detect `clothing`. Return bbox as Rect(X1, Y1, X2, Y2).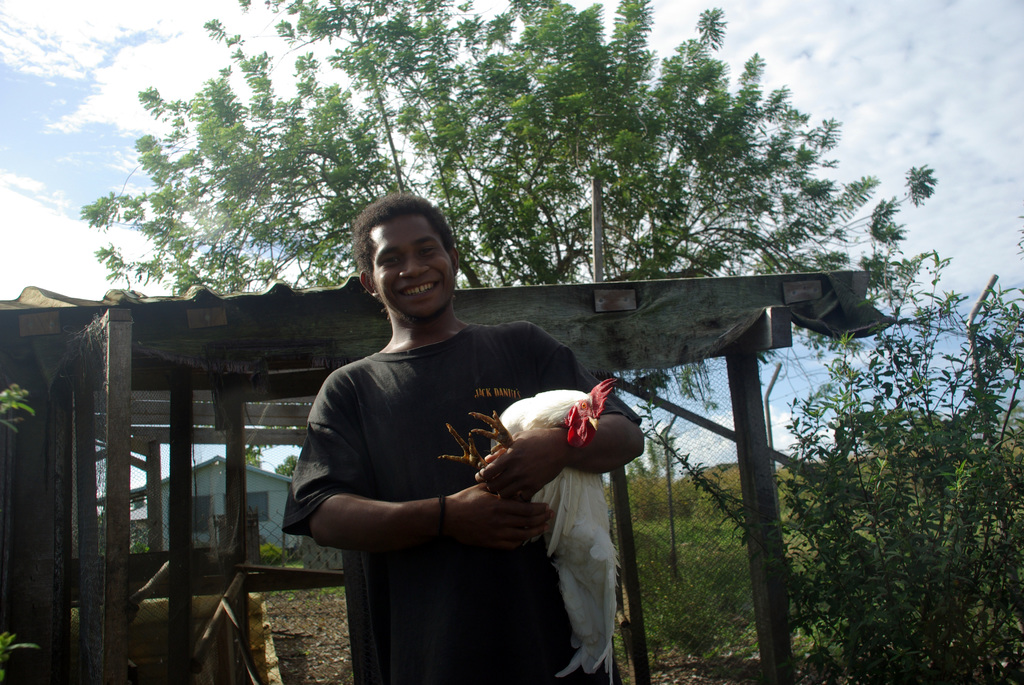
Rect(279, 319, 649, 684).
